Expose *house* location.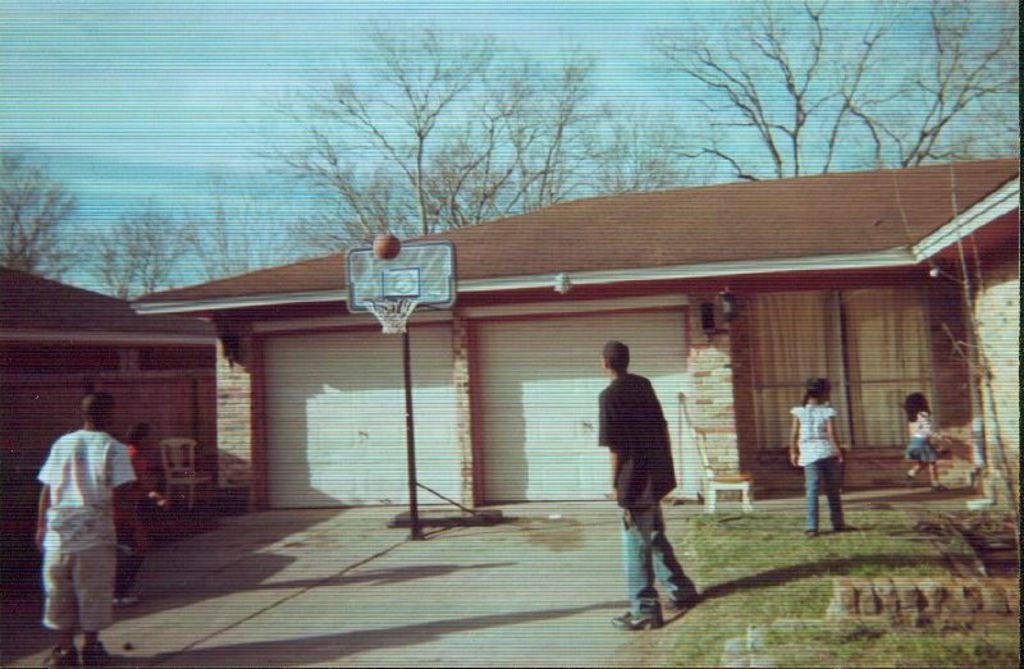
Exposed at 0, 265, 220, 535.
